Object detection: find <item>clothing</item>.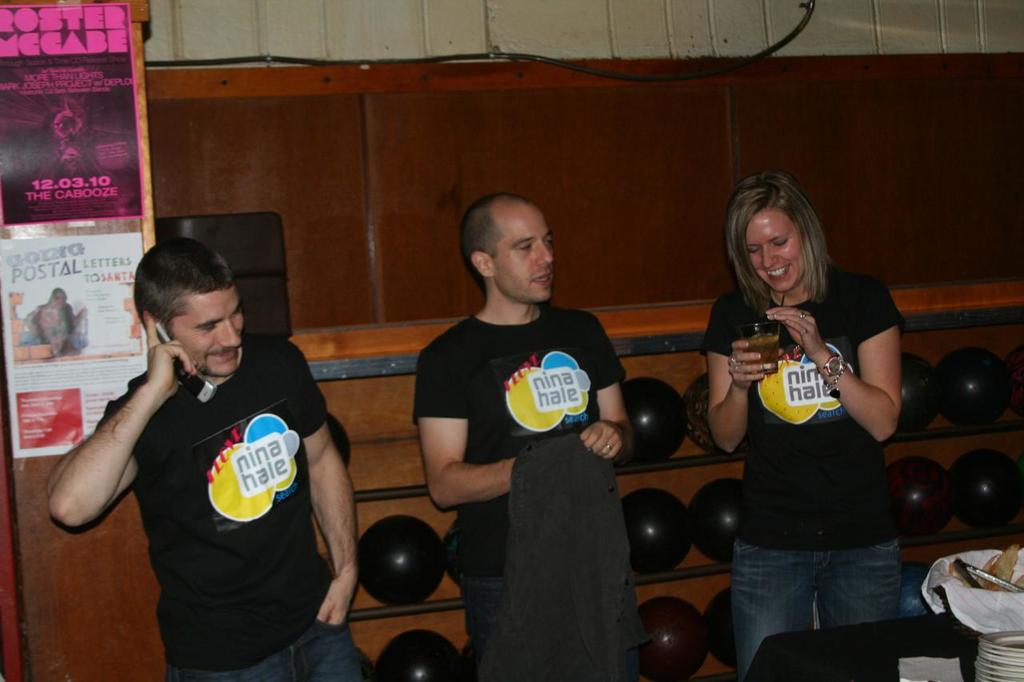
<region>701, 265, 902, 679</region>.
